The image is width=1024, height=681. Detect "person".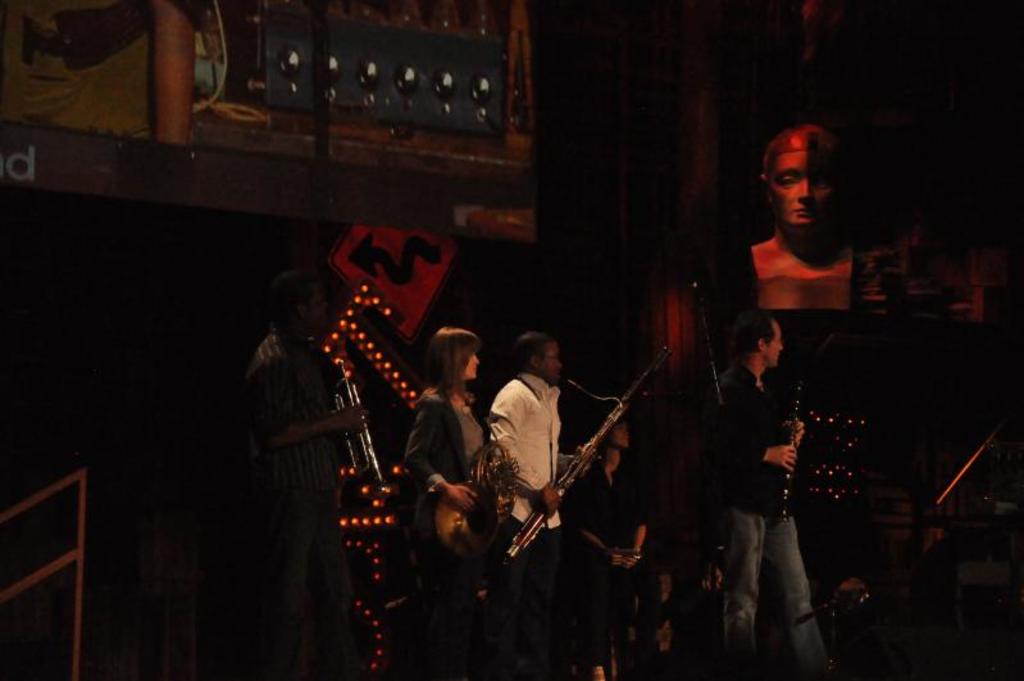
Detection: [483, 331, 599, 680].
